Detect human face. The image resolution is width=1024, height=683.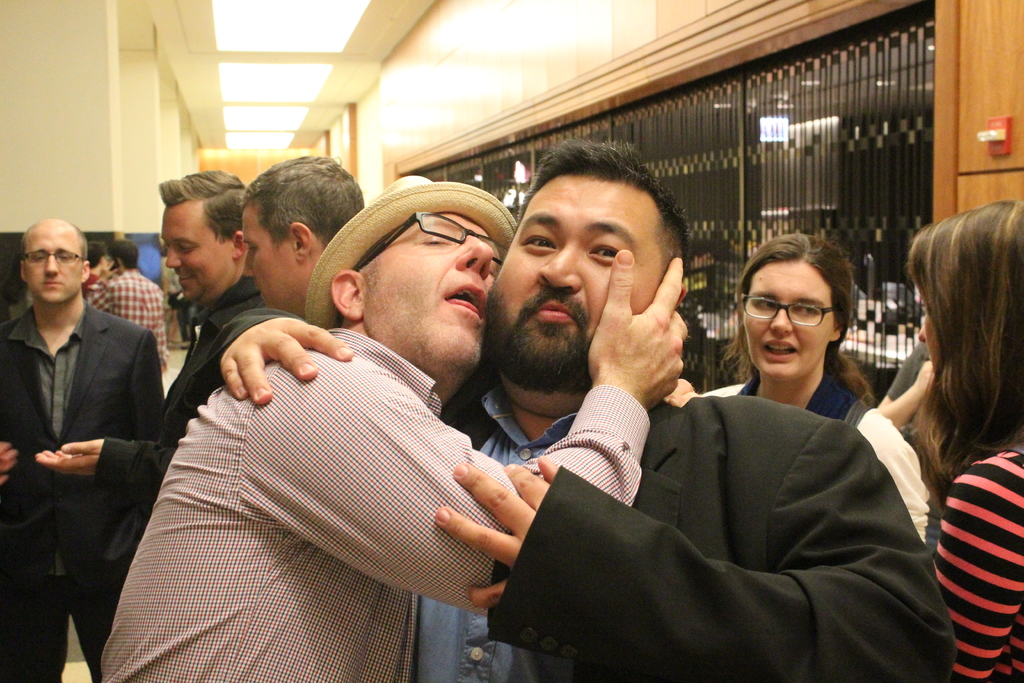
<bbox>163, 210, 236, 300</bbox>.
